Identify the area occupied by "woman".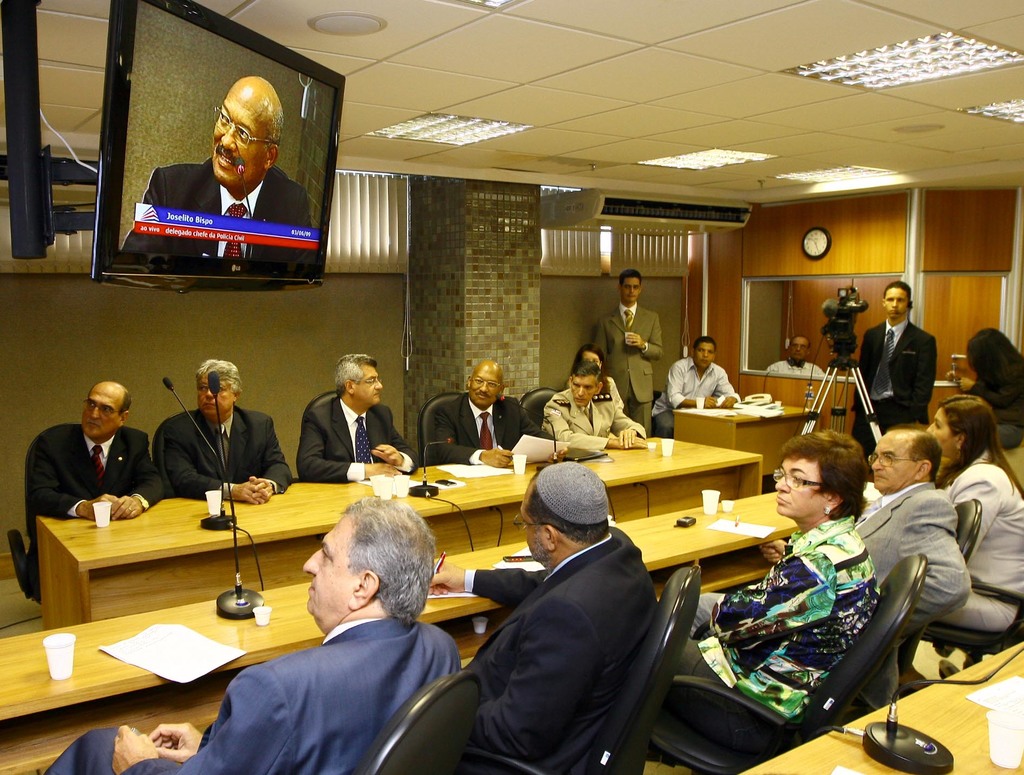
Area: pyautogui.locateOnScreen(693, 430, 884, 712).
